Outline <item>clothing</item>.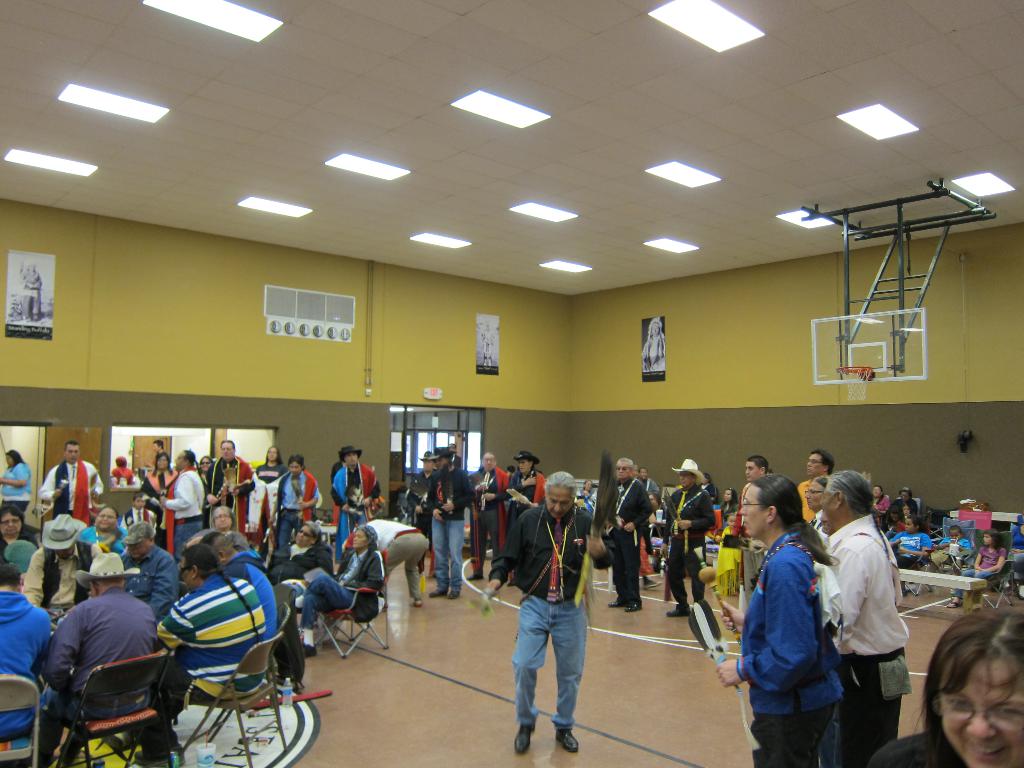
Outline: bbox=[404, 477, 435, 547].
